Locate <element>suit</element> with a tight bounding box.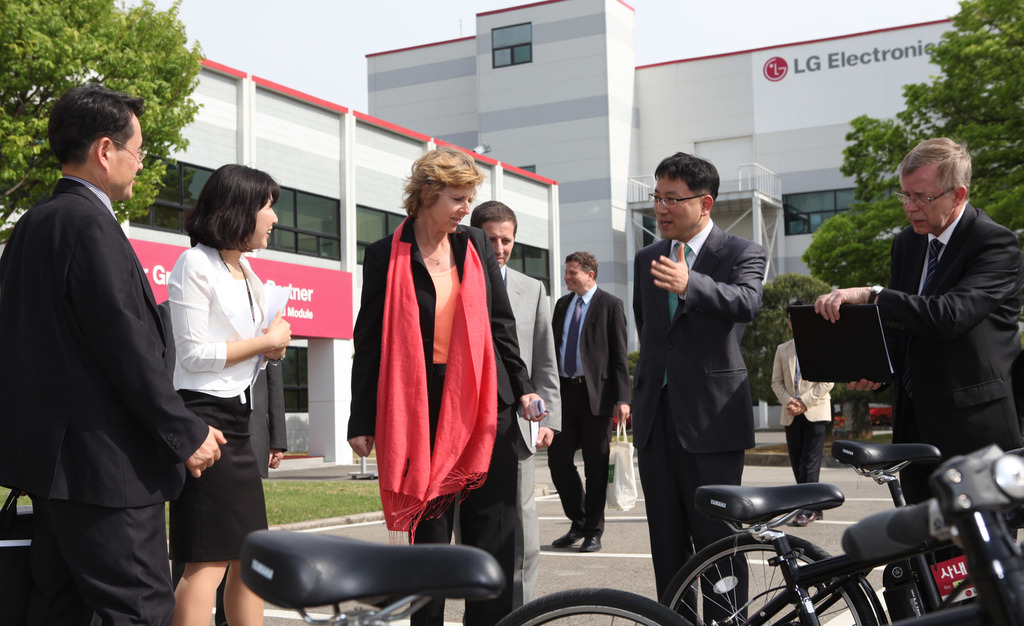
(546,283,634,531).
